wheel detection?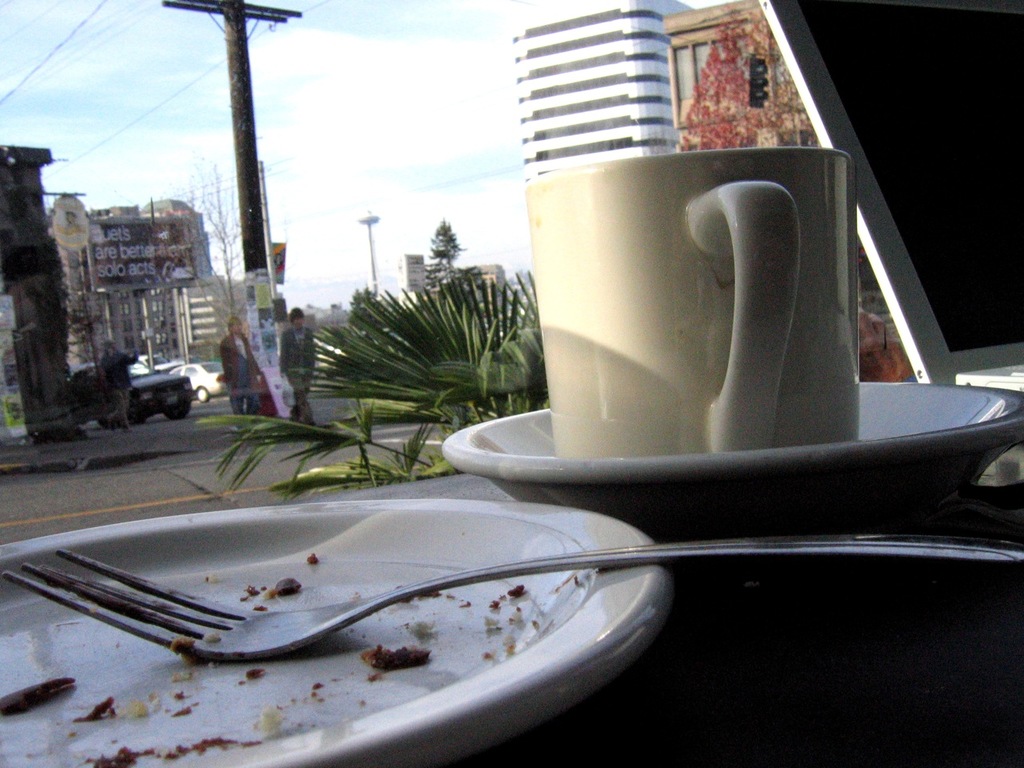
box=[166, 394, 188, 414]
